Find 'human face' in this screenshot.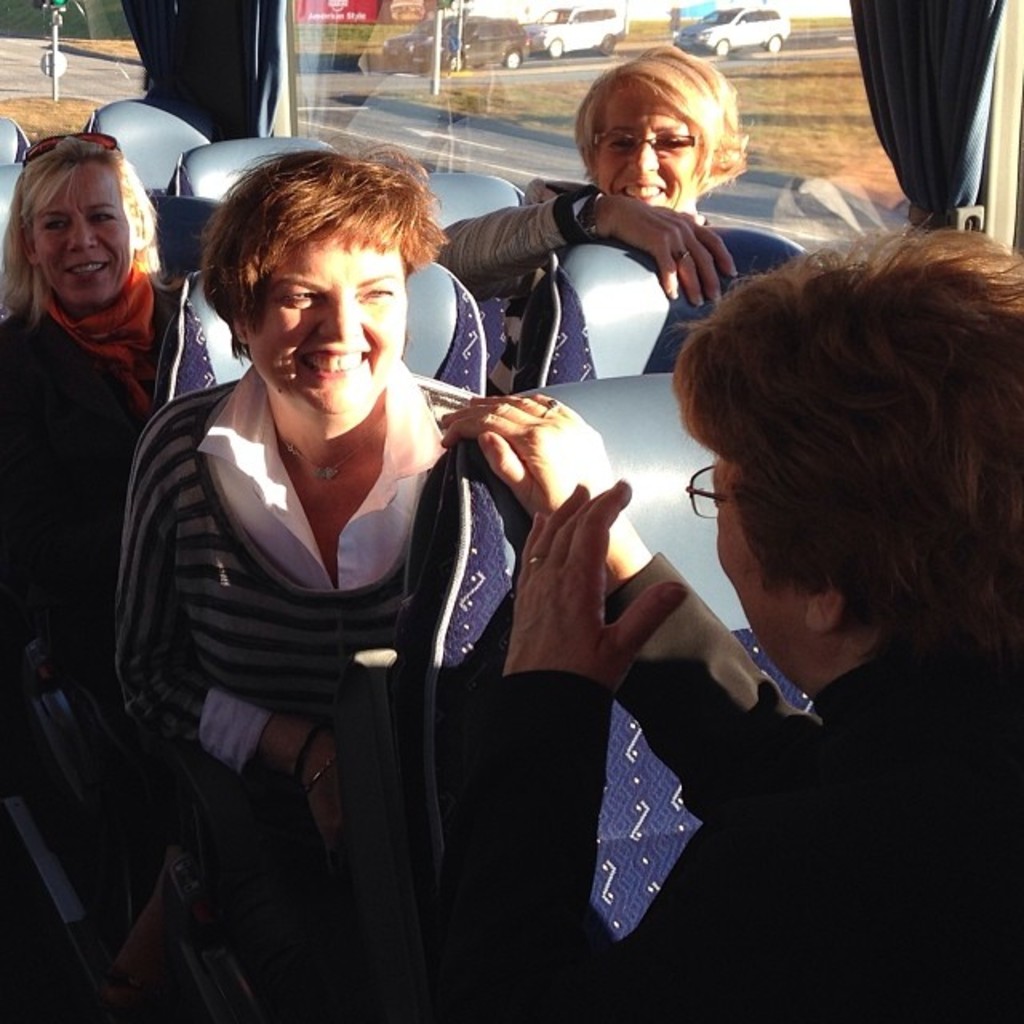
The bounding box for 'human face' is x1=595 y1=77 x2=698 y2=210.
